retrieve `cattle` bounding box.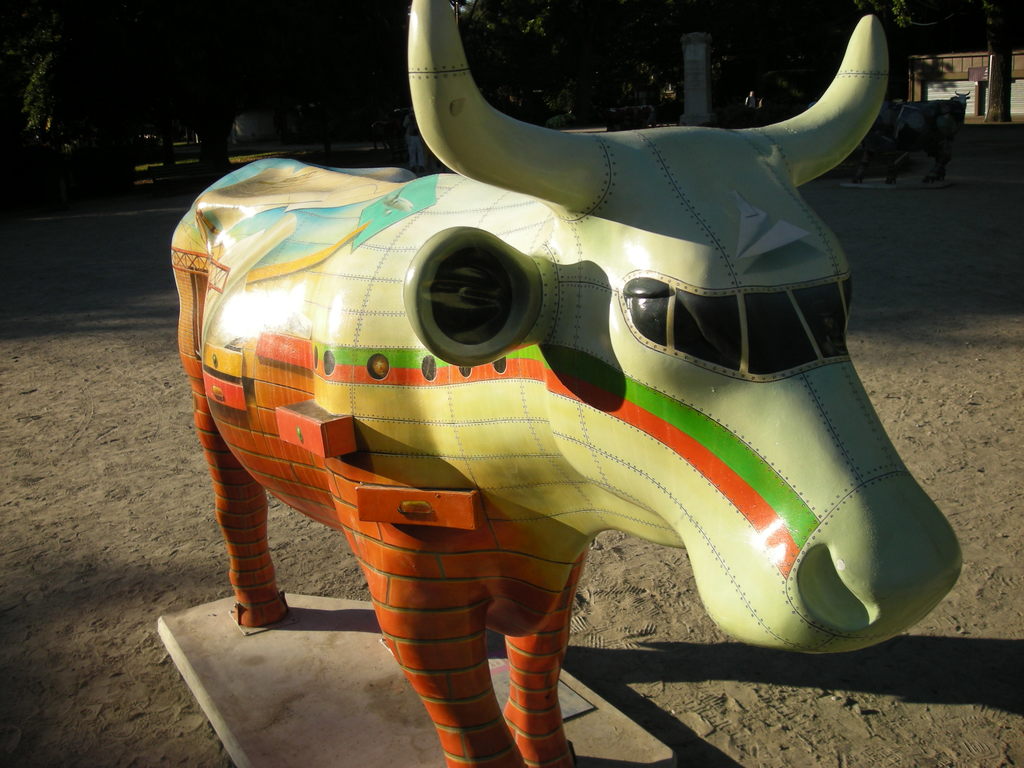
Bounding box: <region>131, 45, 972, 764</region>.
